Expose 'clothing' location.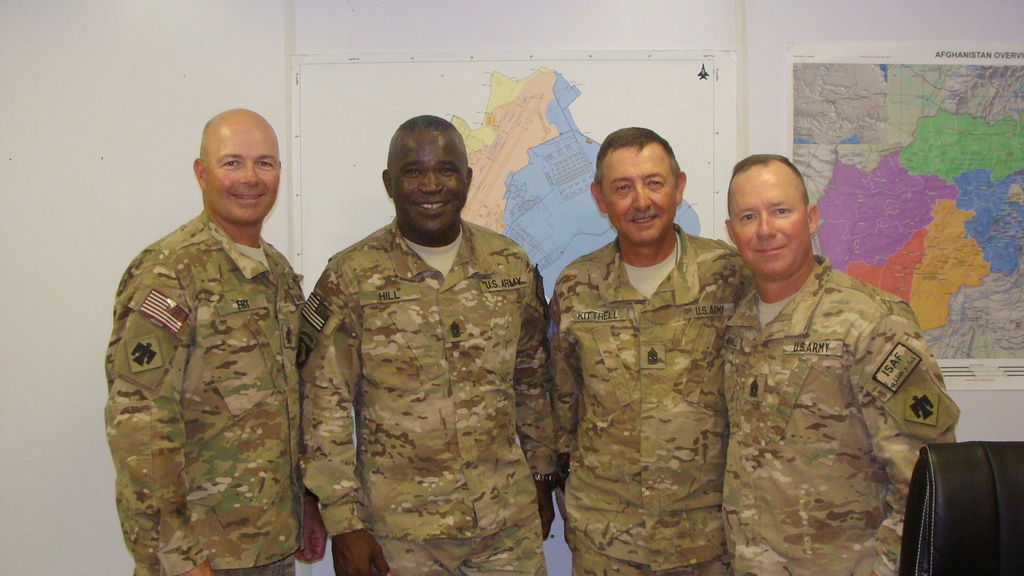
Exposed at detection(550, 188, 760, 564).
